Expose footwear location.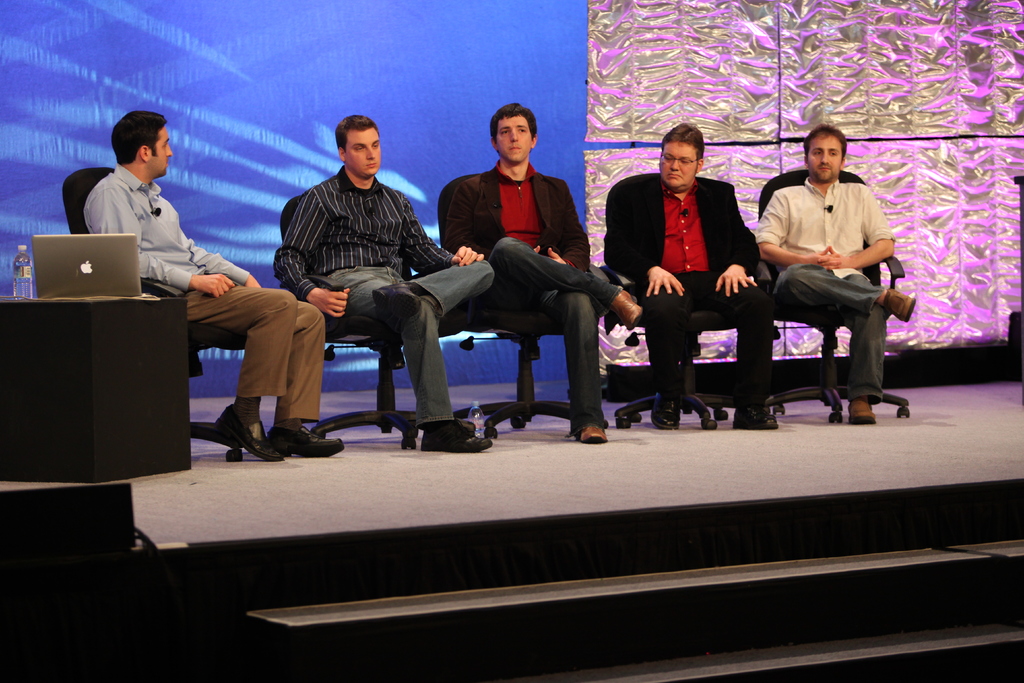
Exposed at <bbox>200, 404, 287, 462</bbox>.
